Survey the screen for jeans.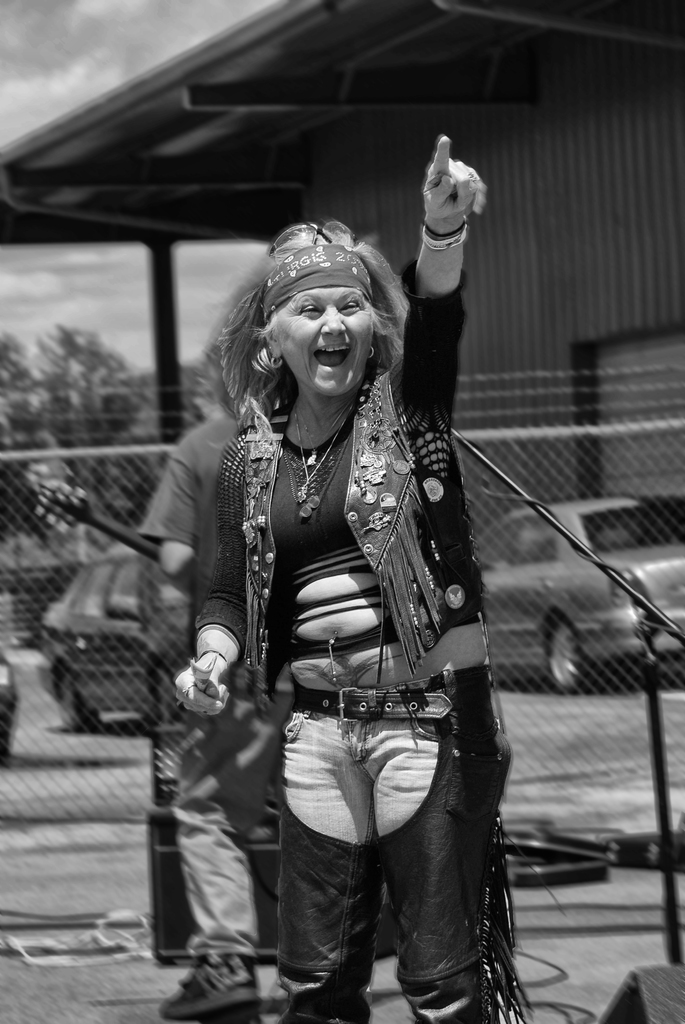
Survey found: 260 705 495 1014.
